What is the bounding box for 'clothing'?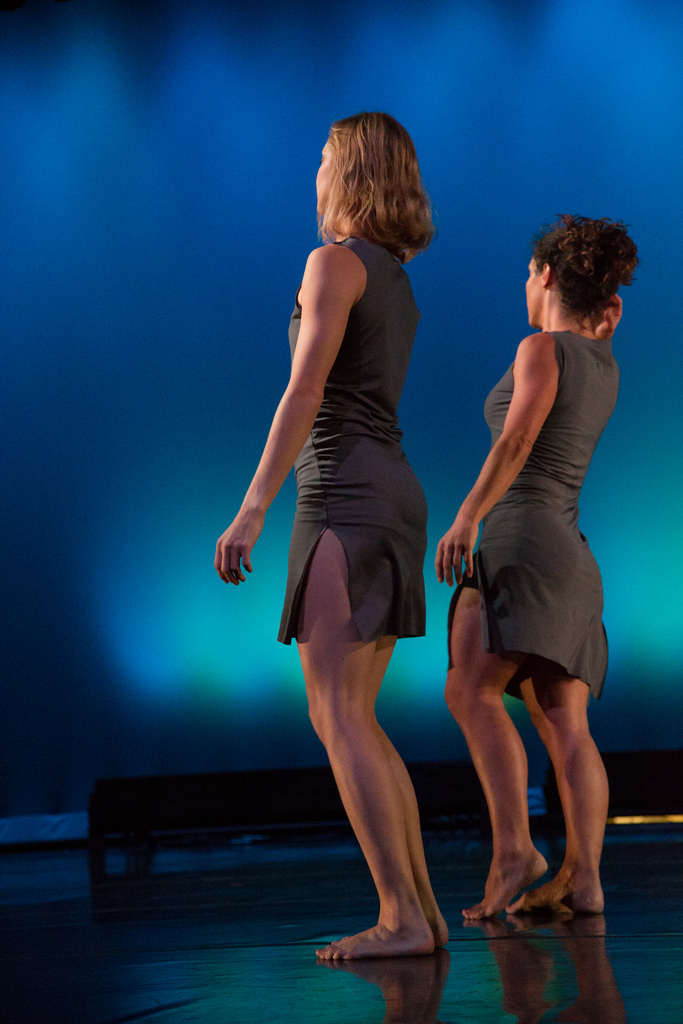
l=251, t=184, r=447, b=668.
